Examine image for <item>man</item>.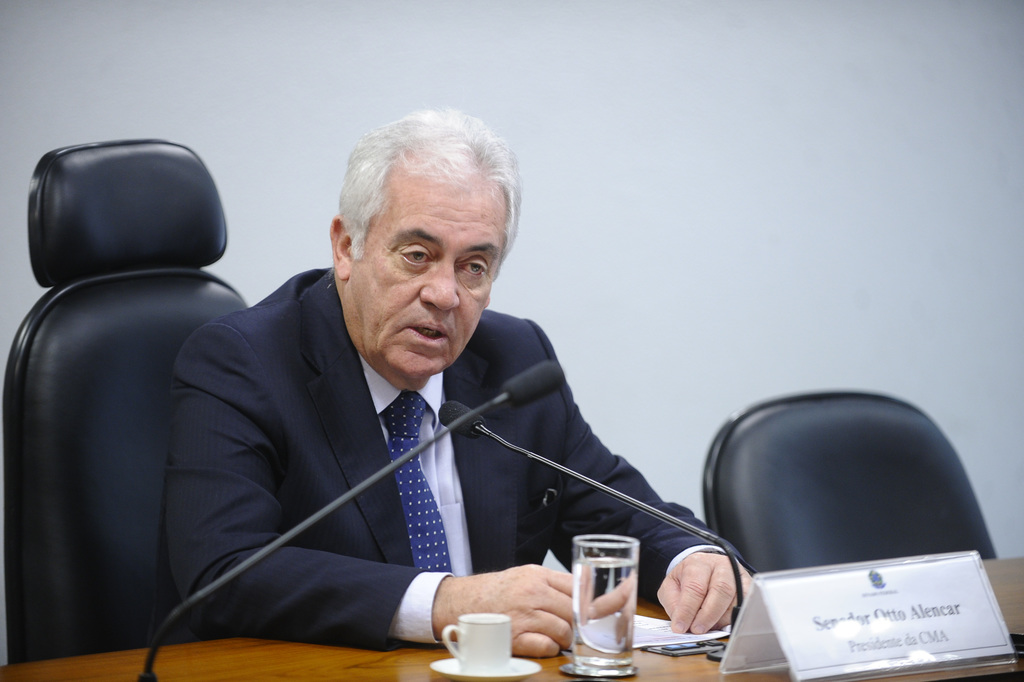
Examination result: select_region(98, 131, 742, 678).
